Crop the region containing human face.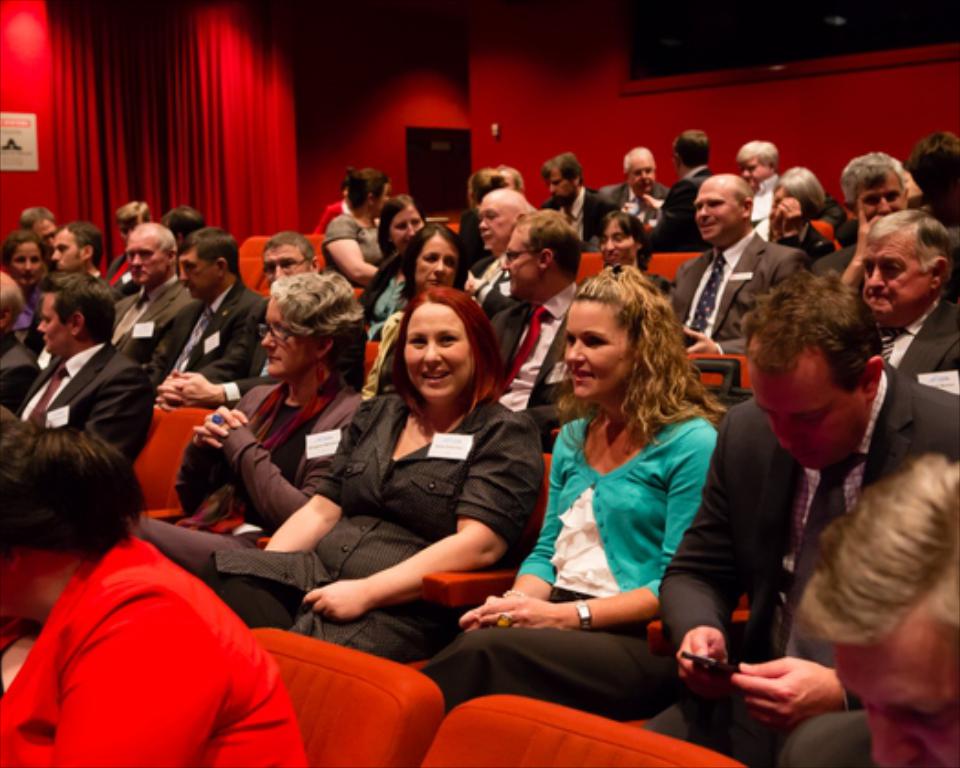
Crop region: Rect(33, 287, 64, 362).
